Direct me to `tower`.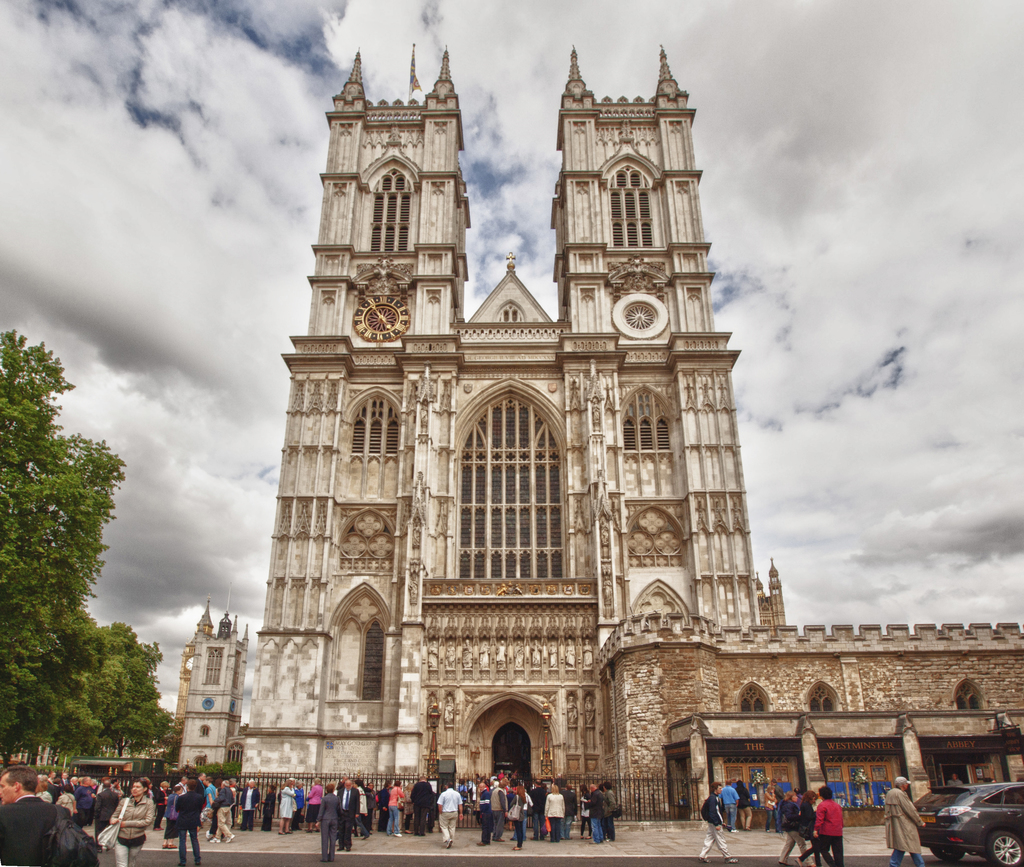
Direction: <box>179,601,215,736</box>.
